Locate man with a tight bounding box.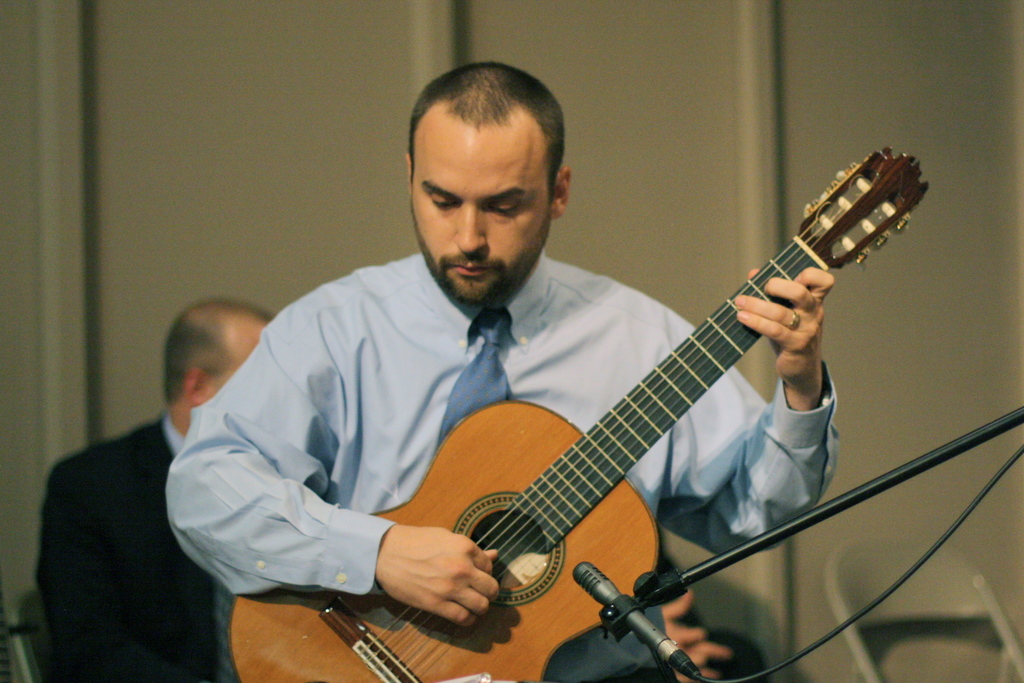
(left=166, top=67, right=840, bottom=682).
